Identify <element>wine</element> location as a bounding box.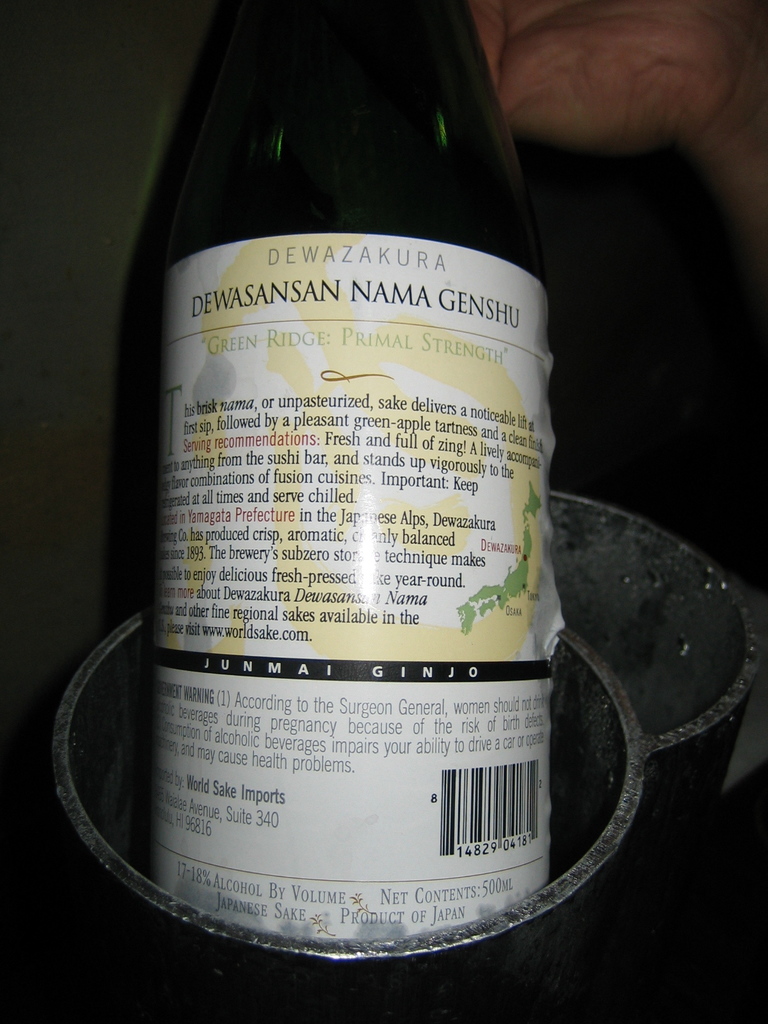
x1=132 y1=0 x2=559 y2=941.
